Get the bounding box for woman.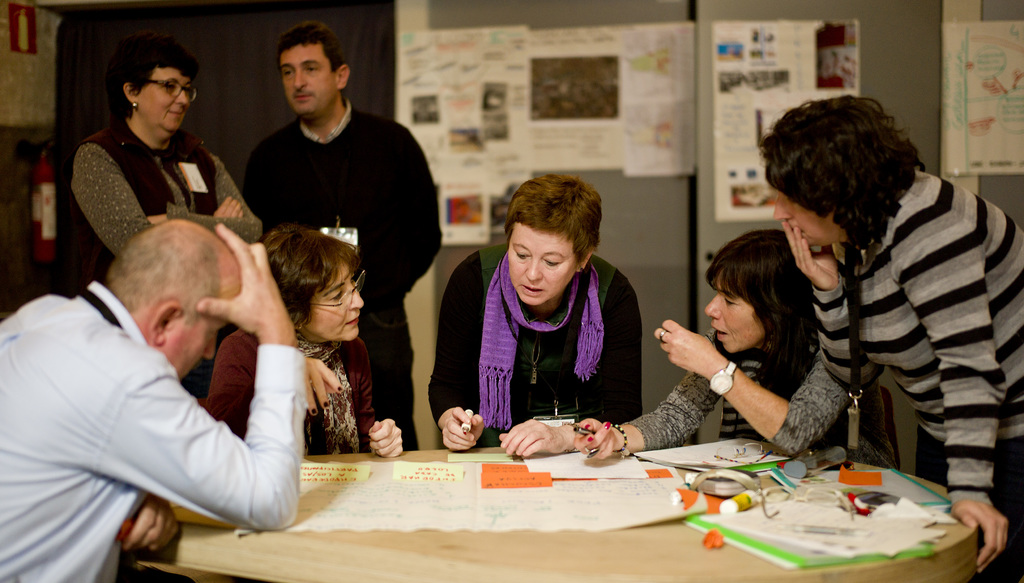
[x1=751, y1=101, x2=1023, y2=582].
